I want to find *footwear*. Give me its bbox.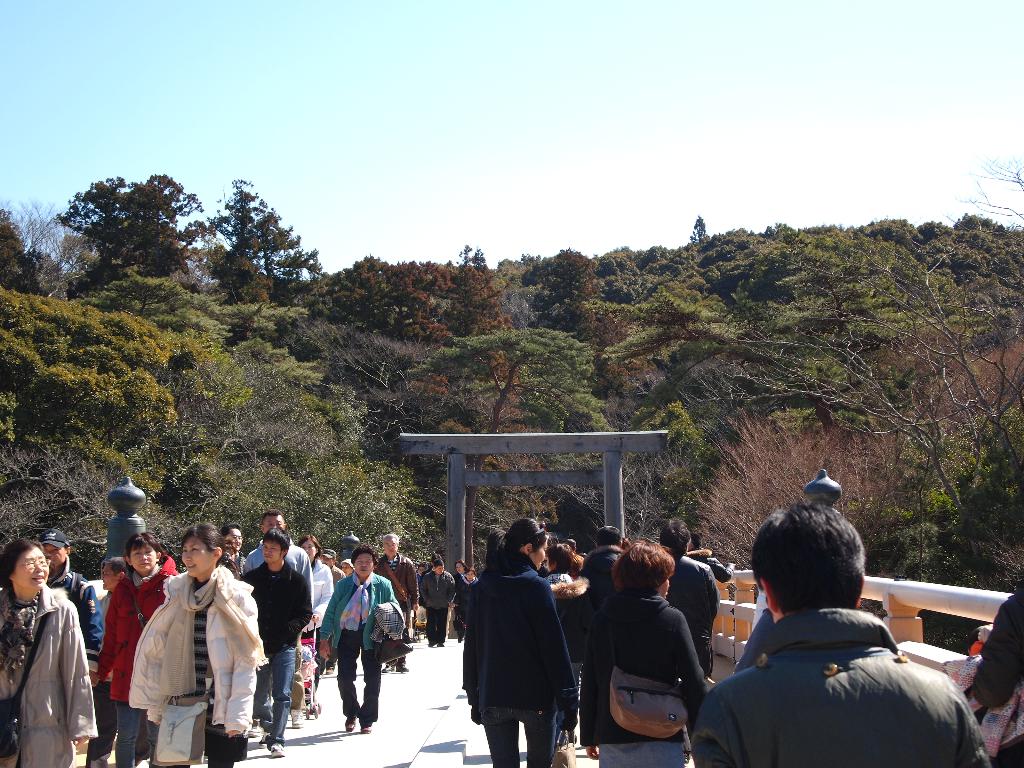
left=250, top=725, right=260, bottom=737.
